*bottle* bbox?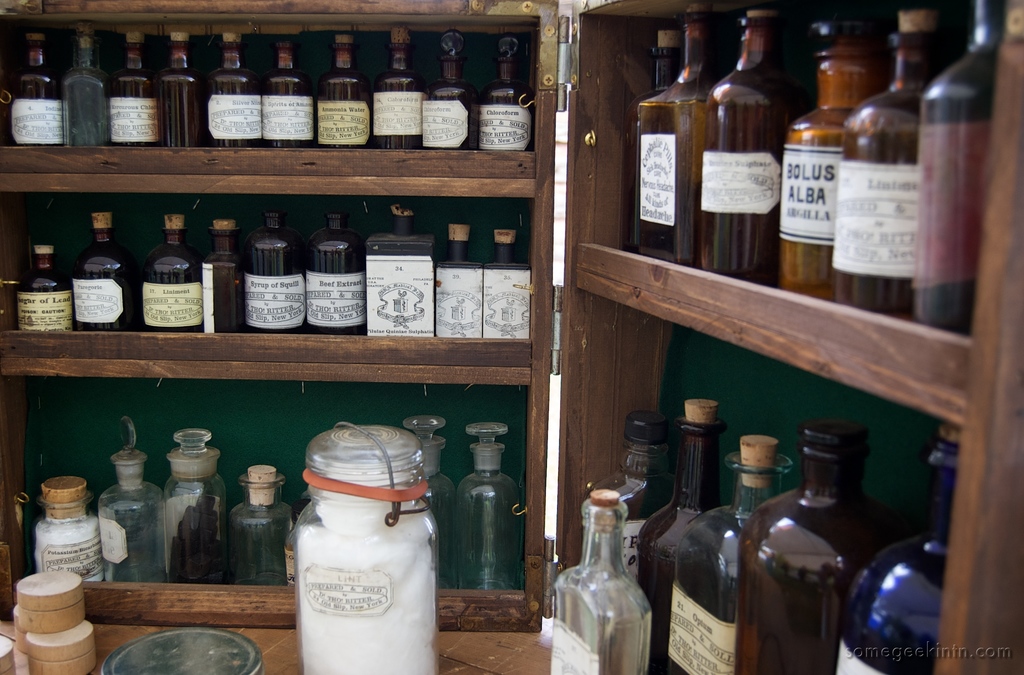
x1=152, y1=19, x2=217, y2=146
